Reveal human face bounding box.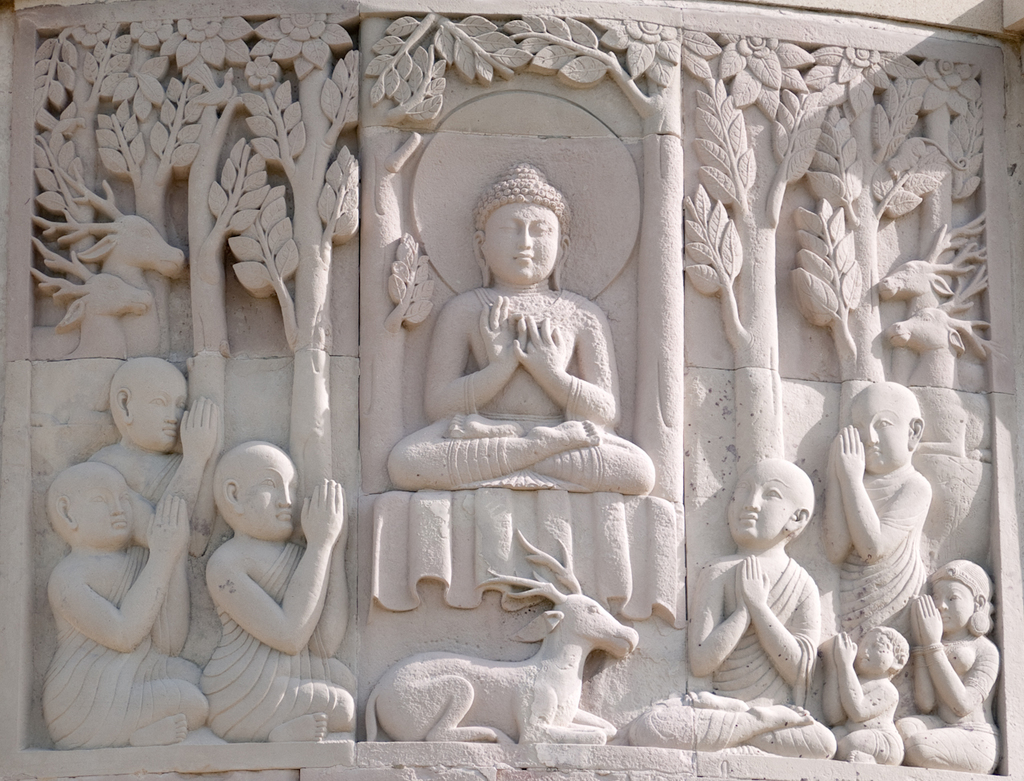
Revealed: <region>856, 631, 894, 674</region>.
